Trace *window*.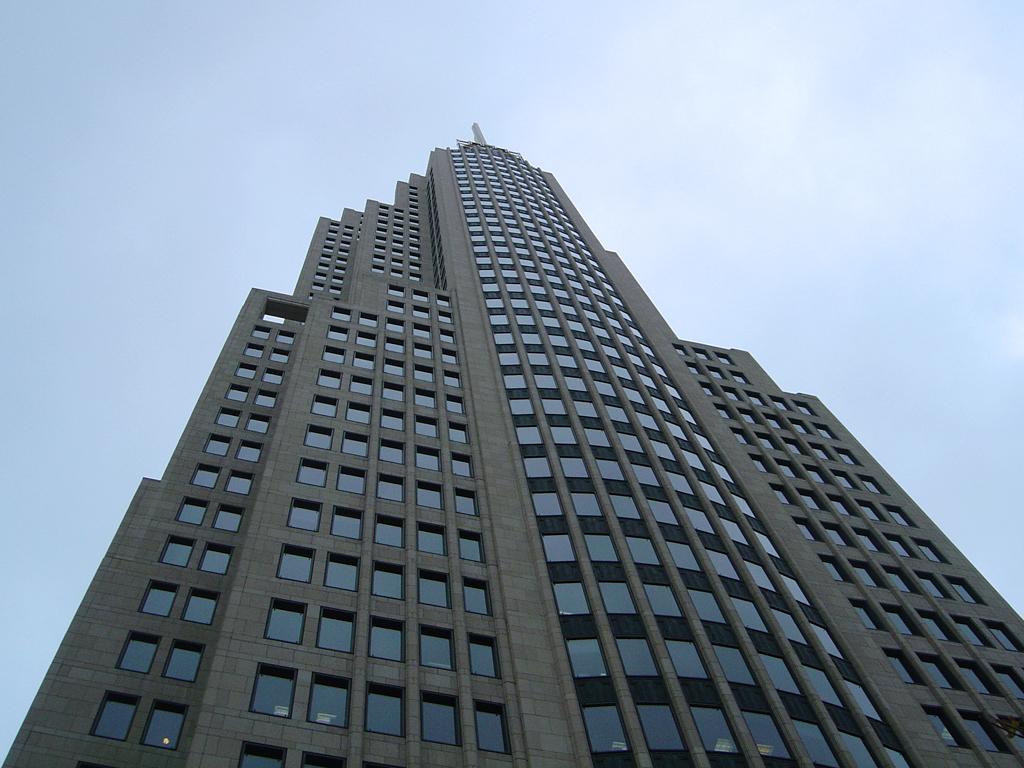
Traced to bbox=[765, 485, 792, 511].
